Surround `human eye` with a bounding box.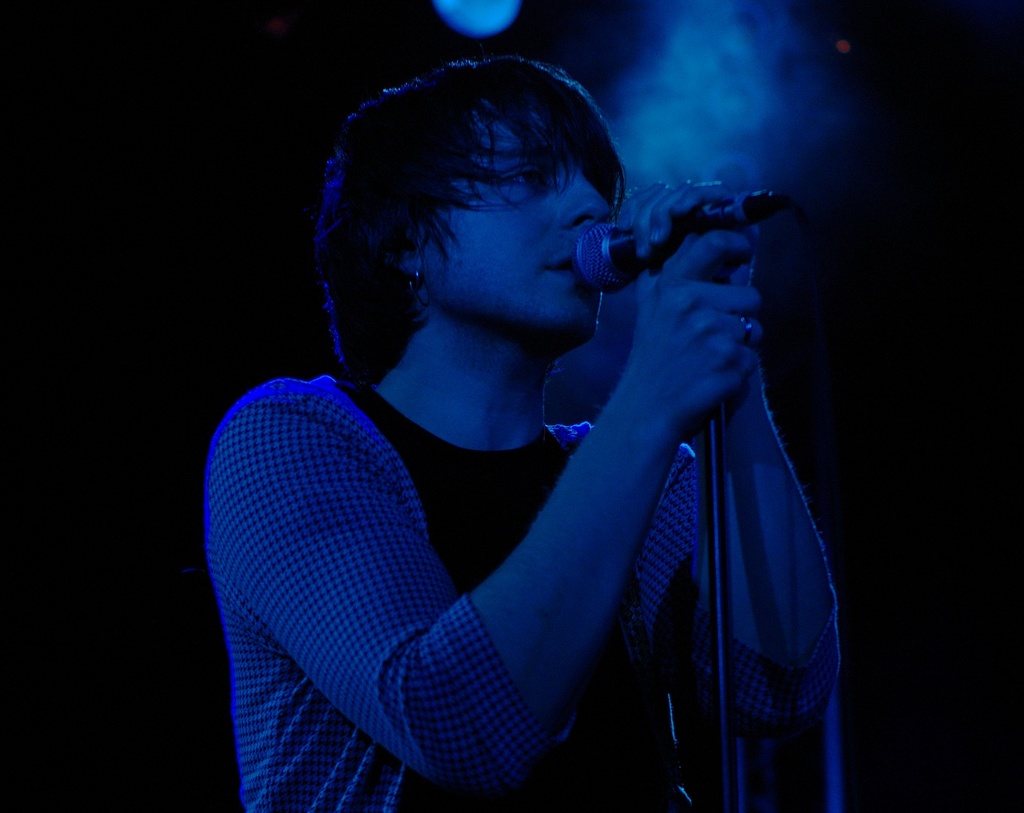
(left=512, top=168, right=547, bottom=191).
